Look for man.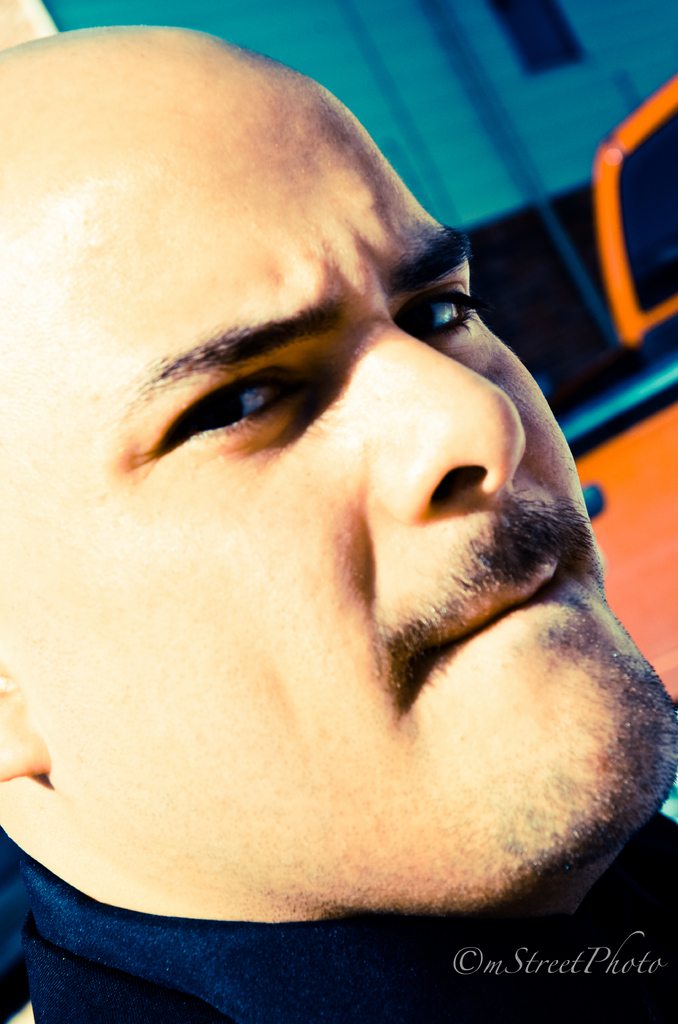
Found: (left=0, top=68, right=677, bottom=937).
